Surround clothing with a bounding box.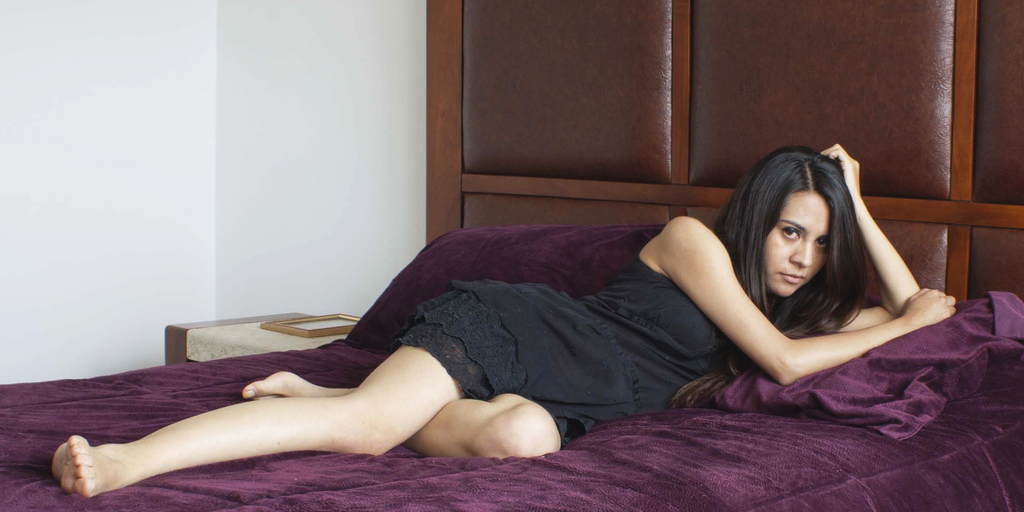
389,231,779,447.
